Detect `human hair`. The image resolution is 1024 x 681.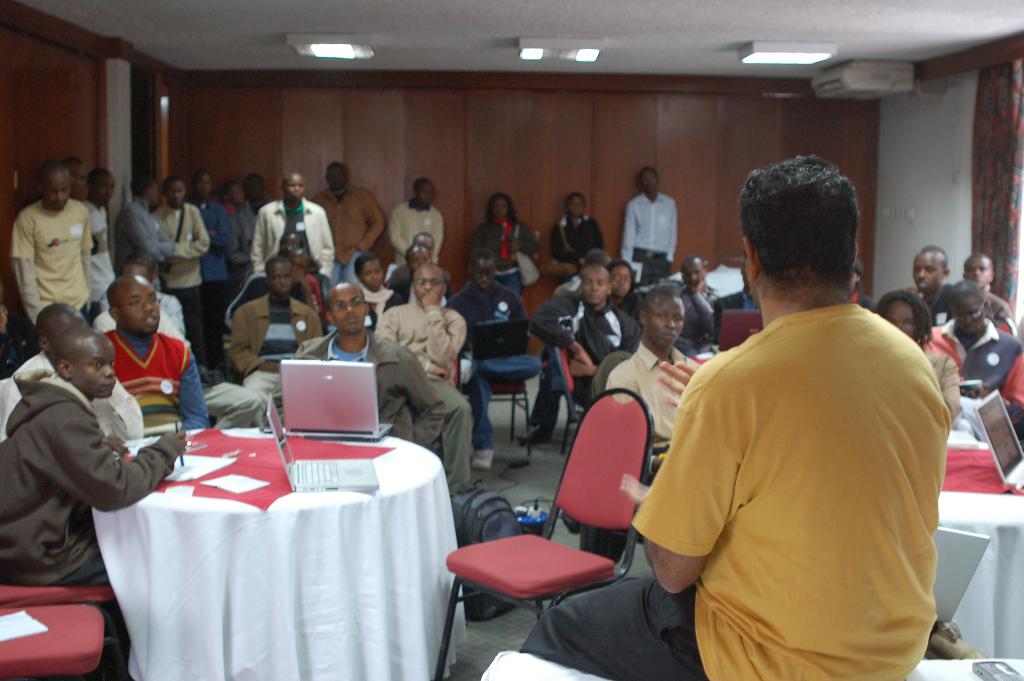
[x1=265, y1=254, x2=291, y2=272].
